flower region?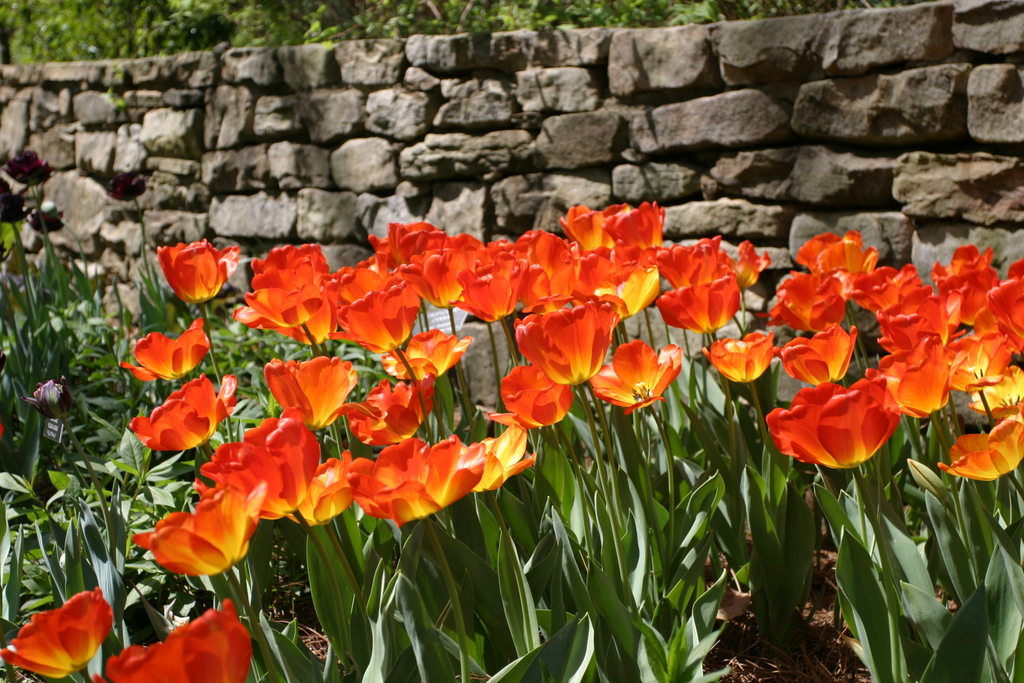
[414,232,479,309]
